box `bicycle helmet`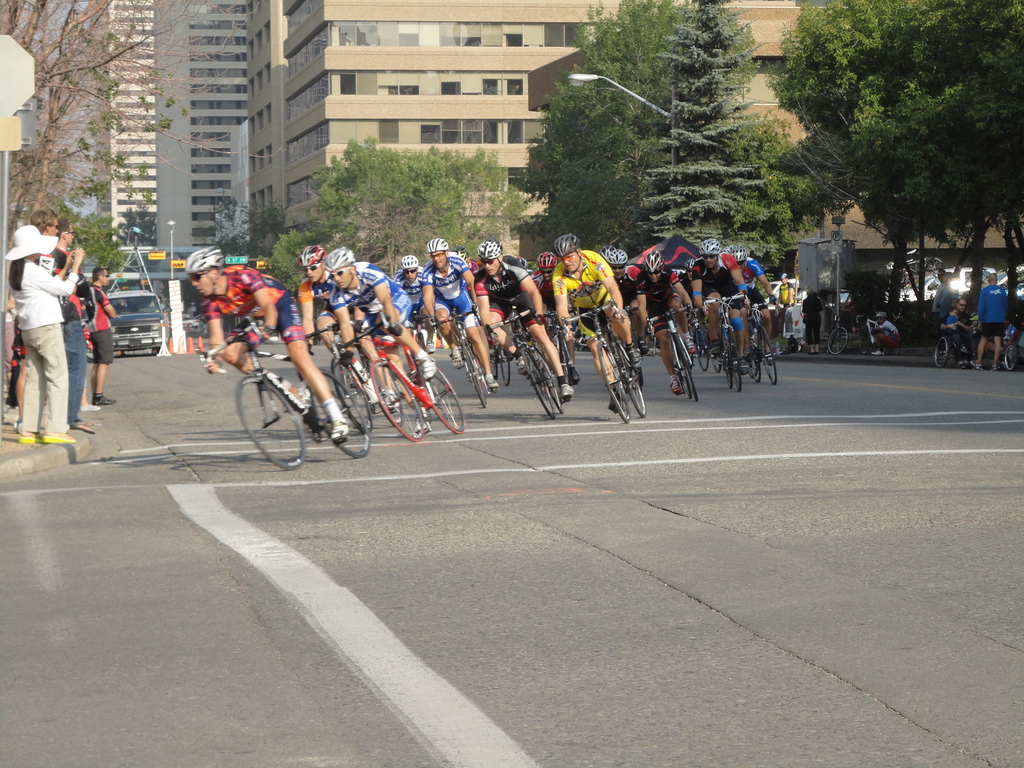
[x1=691, y1=240, x2=716, y2=257]
